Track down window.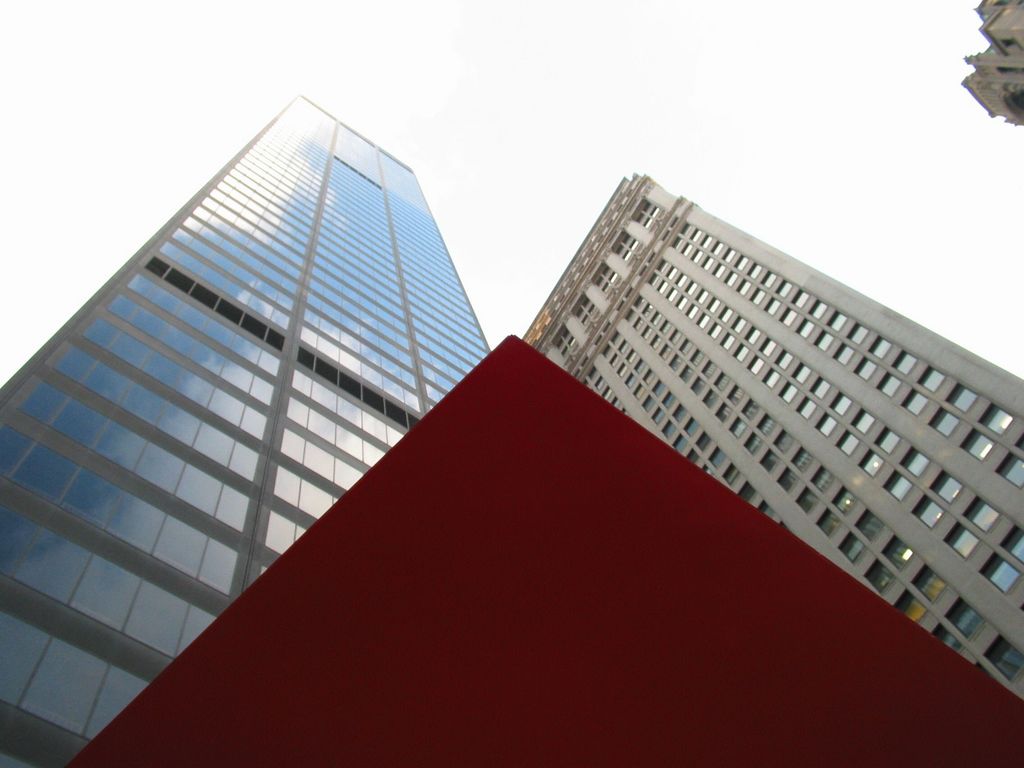
Tracked to left=817, top=413, right=839, bottom=435.
